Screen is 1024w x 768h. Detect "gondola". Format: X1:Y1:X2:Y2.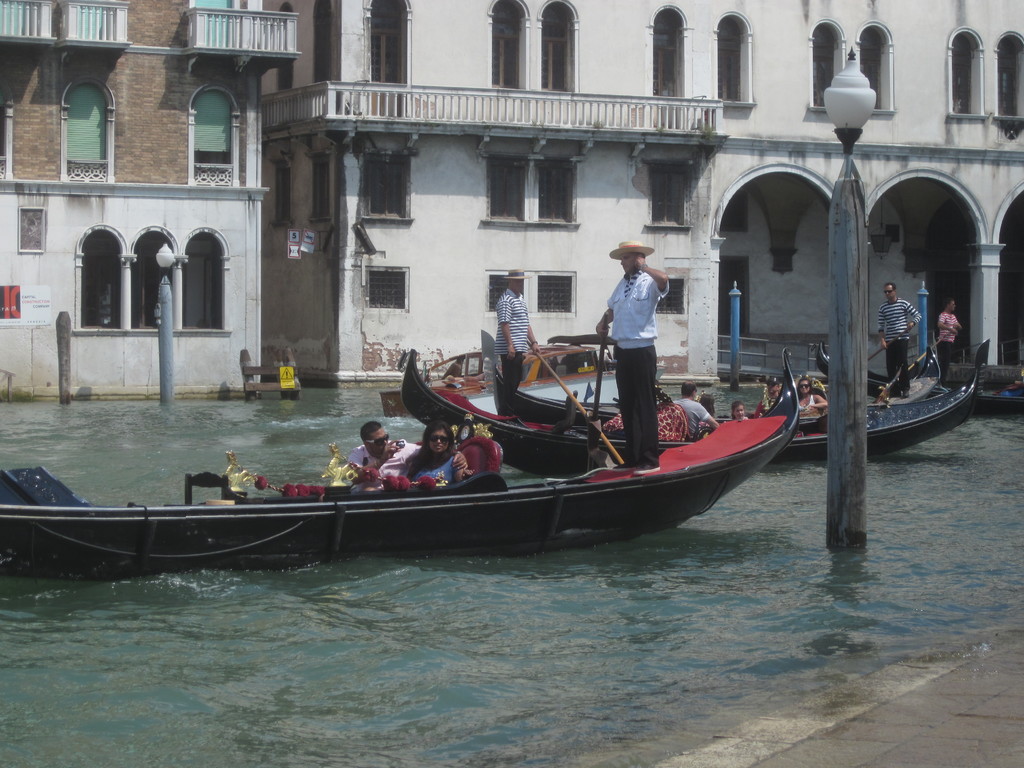
492:353:992:458.
